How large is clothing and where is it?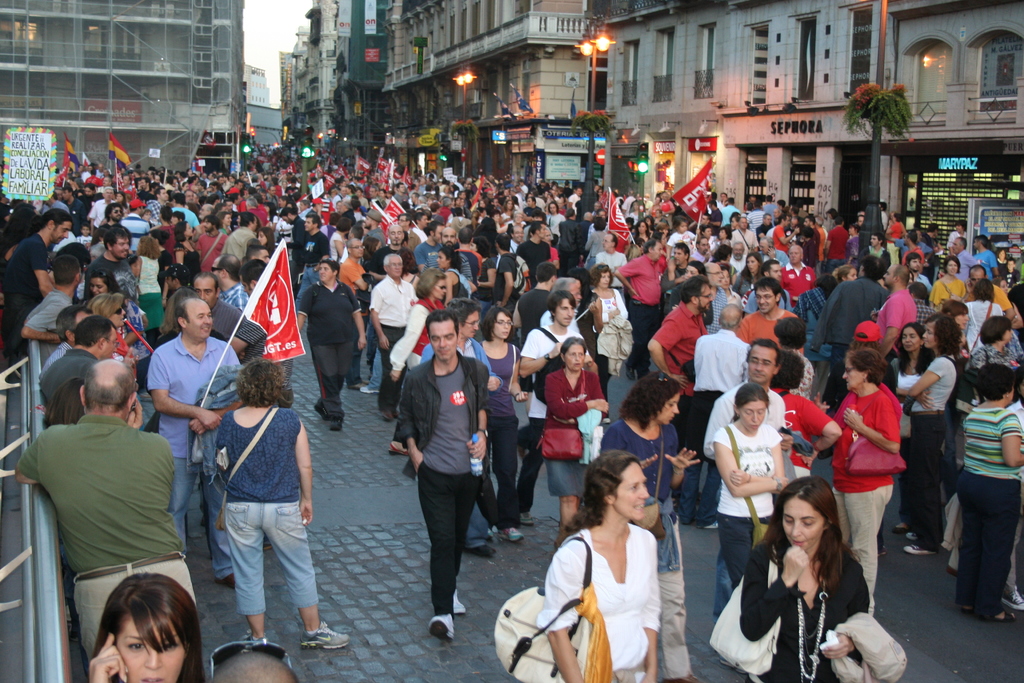
Bounding box: <bbox>950, 409, 1023, 613</bbox>.
